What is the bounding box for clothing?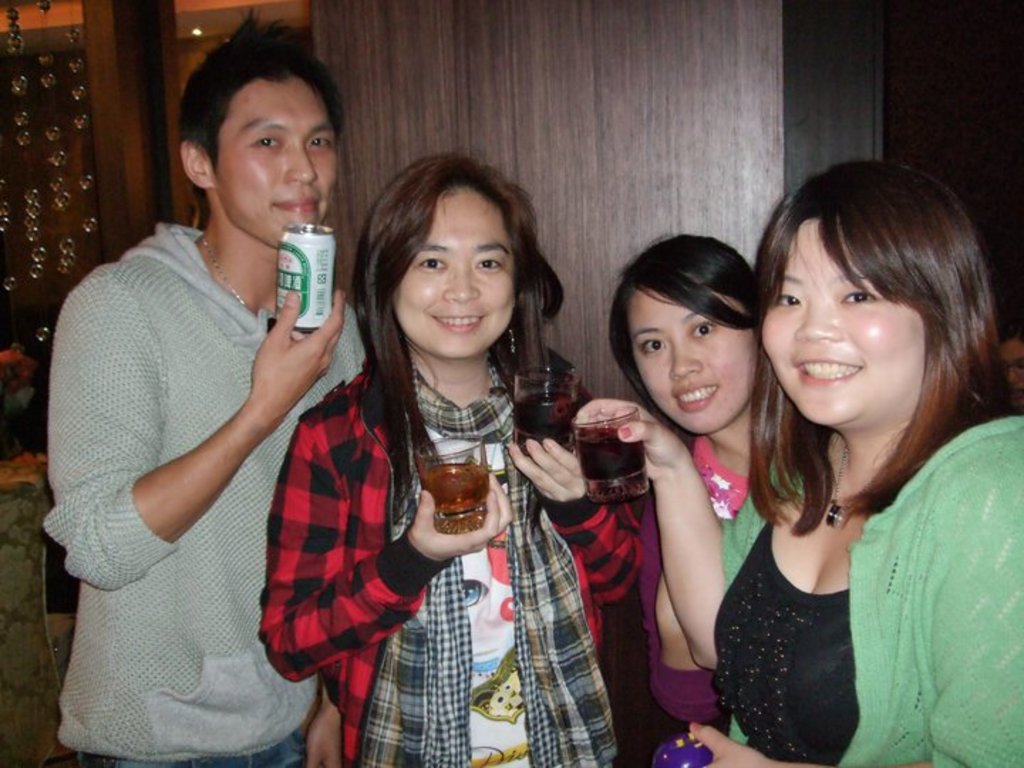
[left=41, top=220, right=373, bottom=767].
